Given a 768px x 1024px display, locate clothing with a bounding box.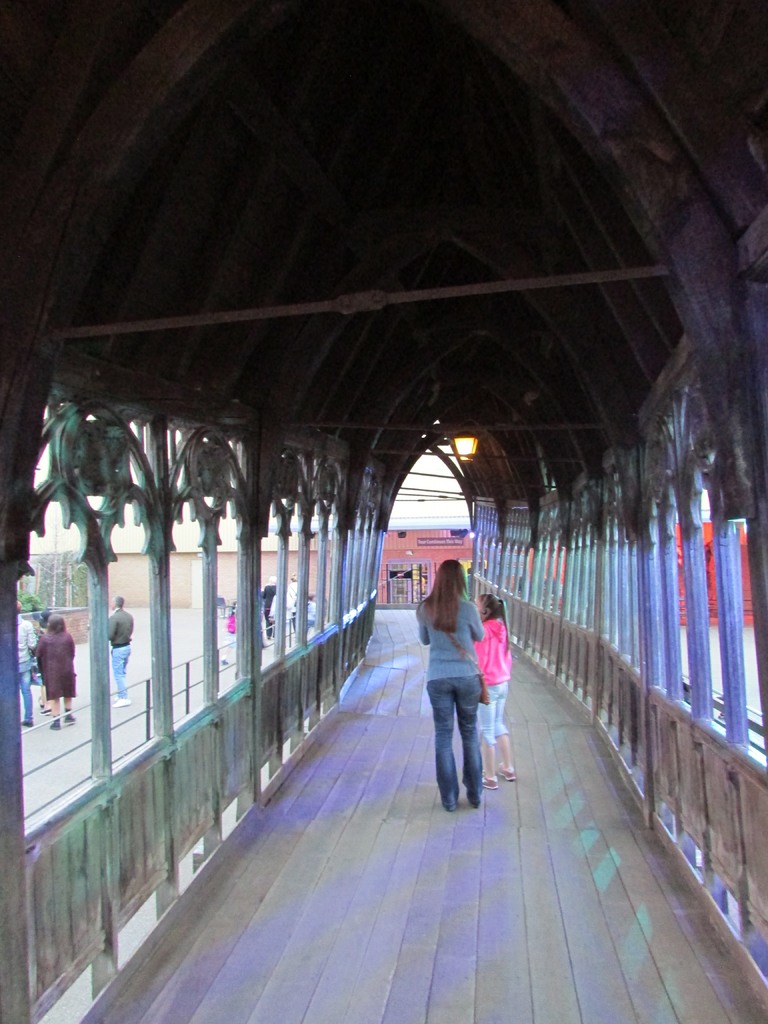
Located: x1=42 y1=636 x2=70 y2=706.
